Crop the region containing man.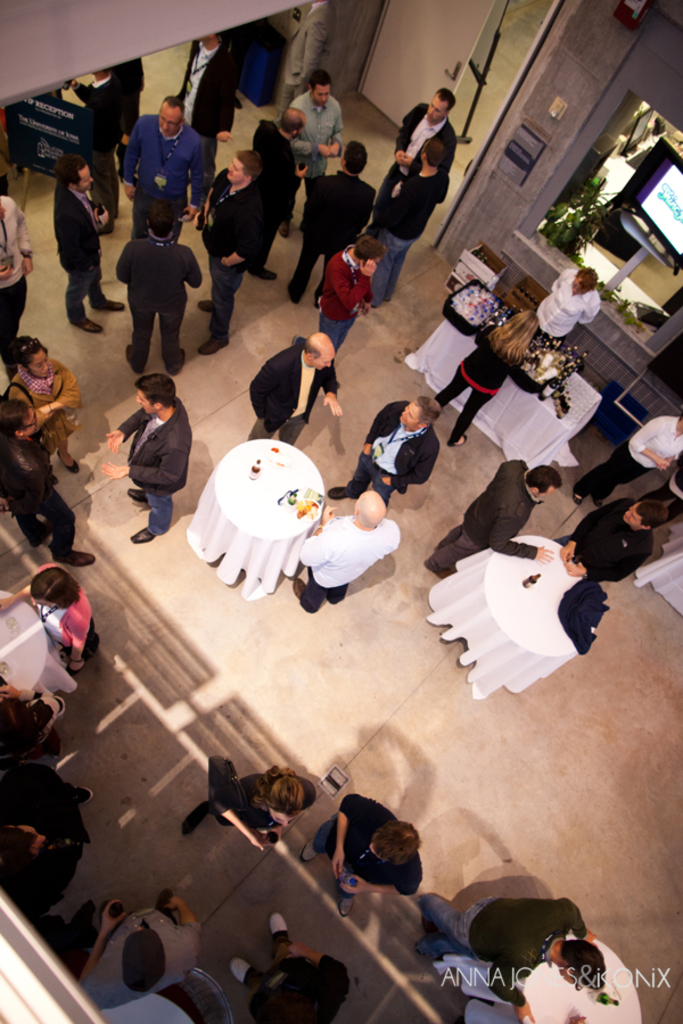
Crop region: (x1=77, y1=895, x2=204, y2=1004).
